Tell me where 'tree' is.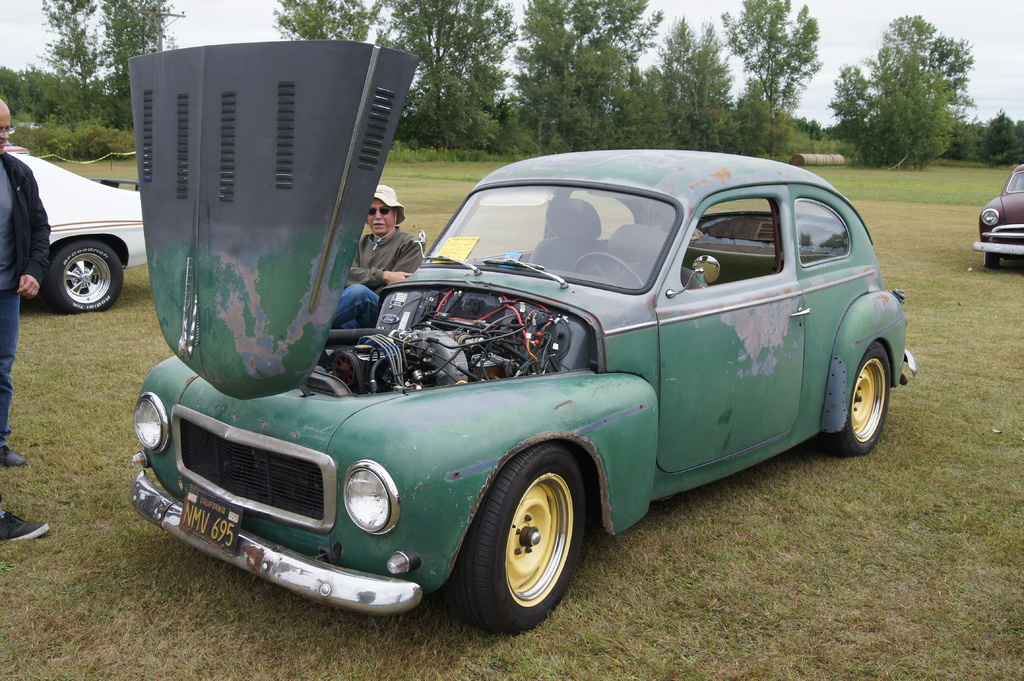
'tree' is at left=31, top=0, right=105, bottom=120.
